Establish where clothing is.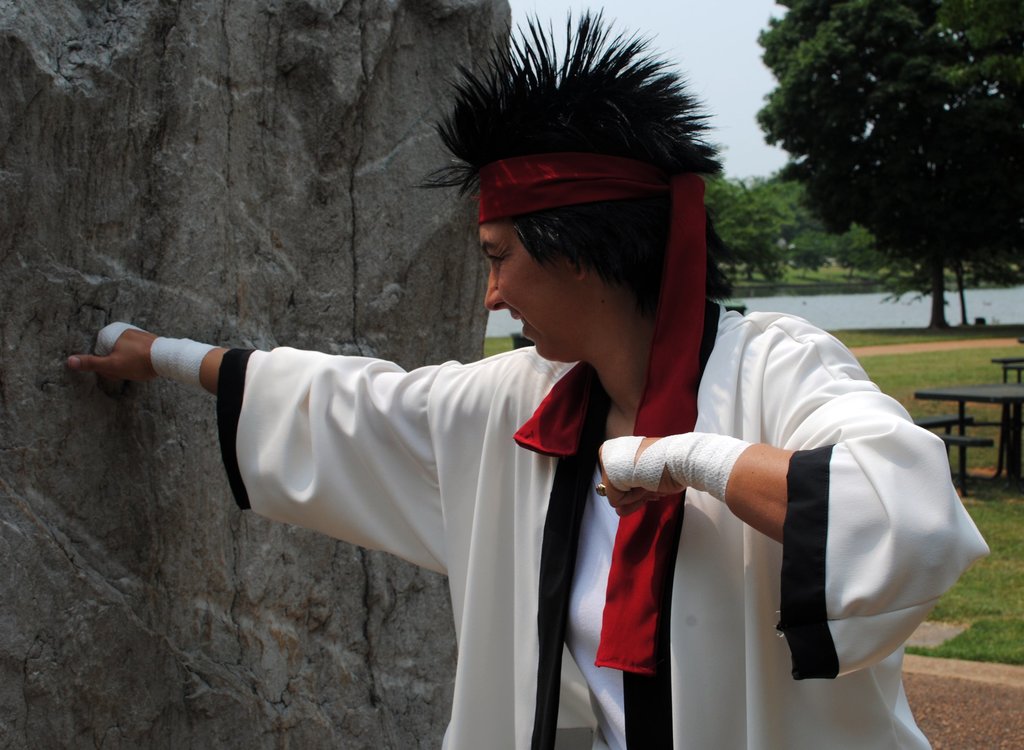
Established at box=[221, 152, 890, 732].
